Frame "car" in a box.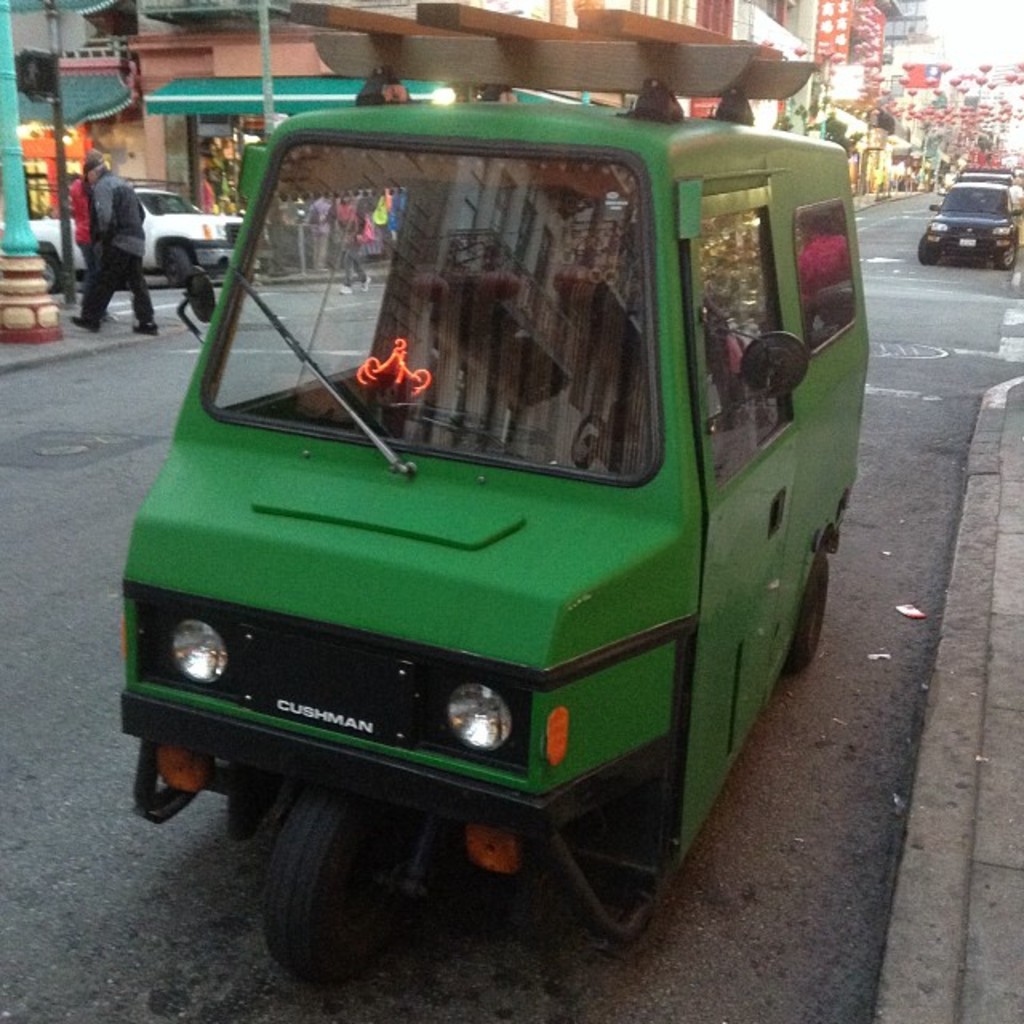
x1=32 y1=176 x2=250 y2=283.
